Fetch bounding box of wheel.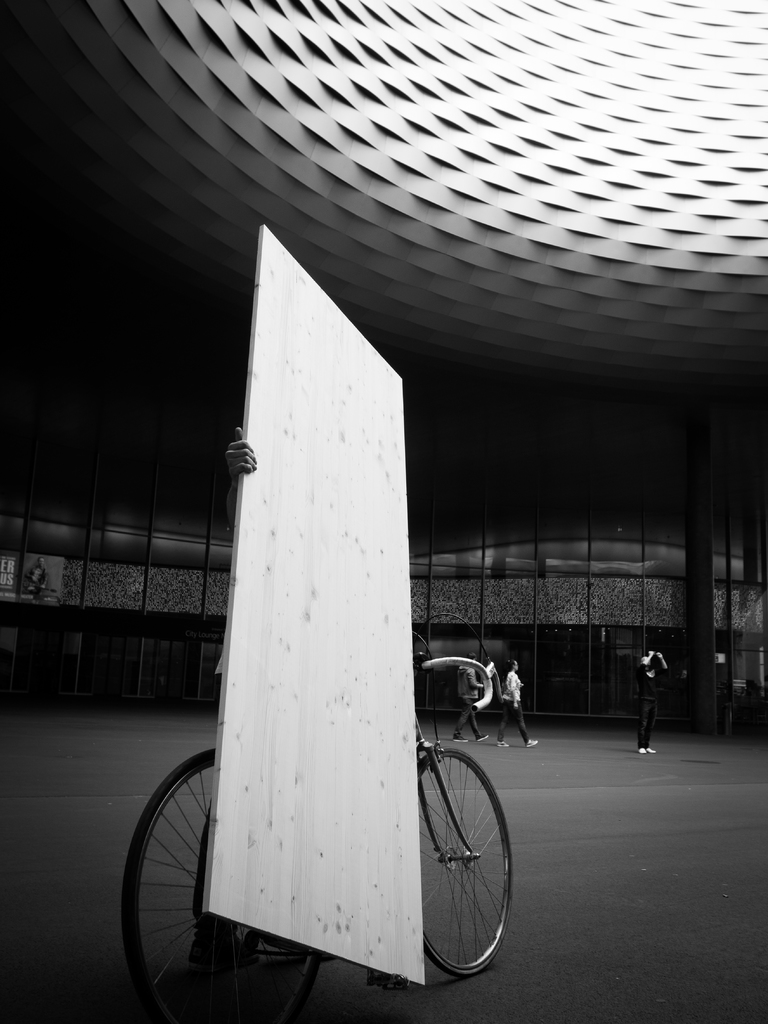
Bbox: rect(116, 748, 323, 1023).
